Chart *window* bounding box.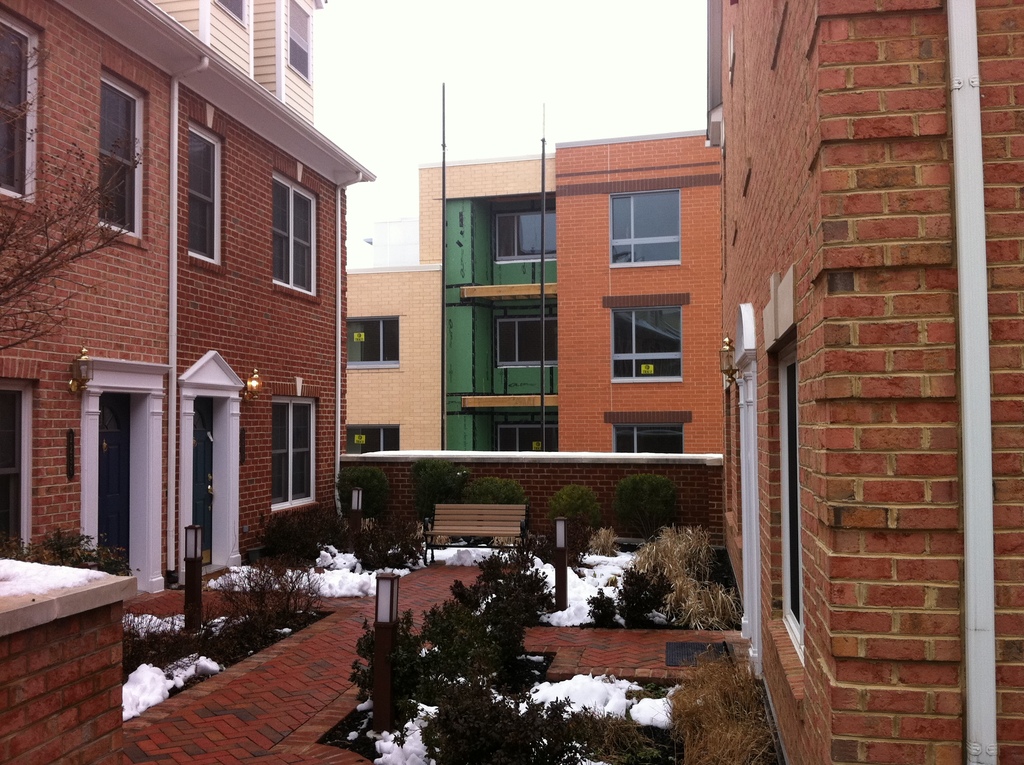
Charted: 612:302:680:383.
